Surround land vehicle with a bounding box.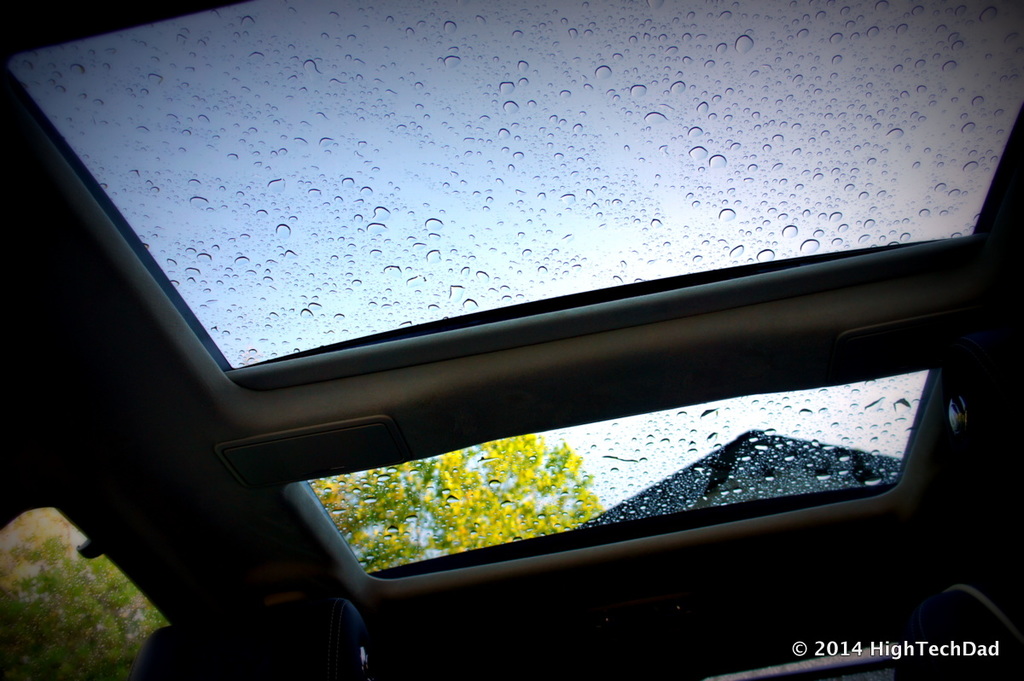
Rect(1, 0, 1023, 680).
